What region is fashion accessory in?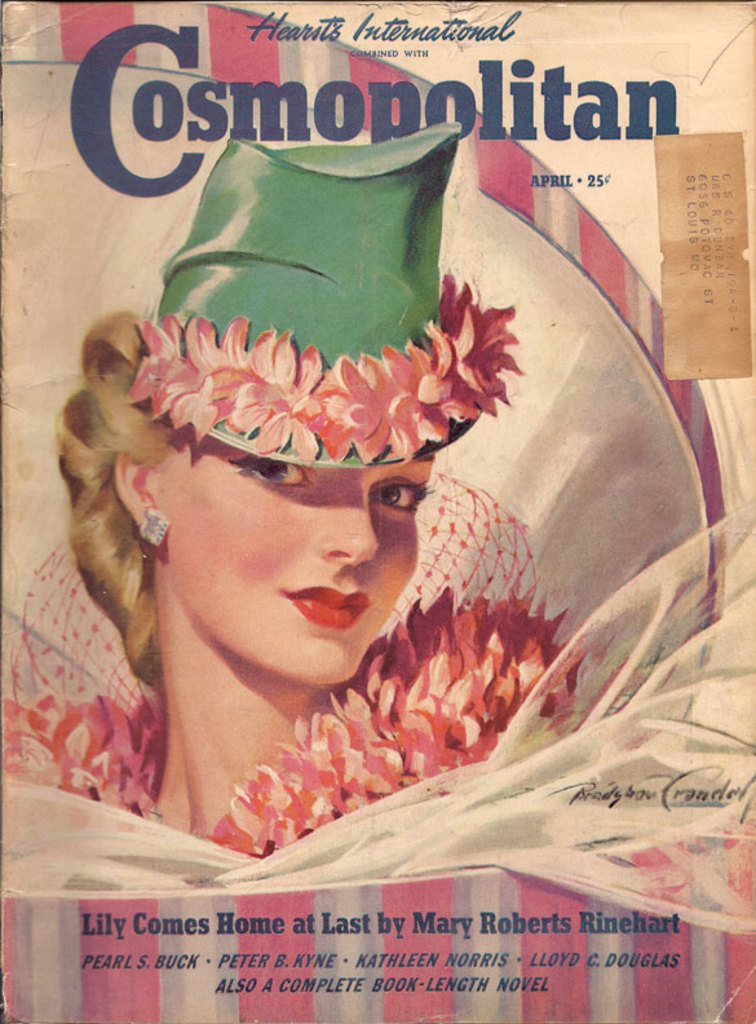
{"left": 14, "top": 463, "right": 588, "bottom": 865}.
